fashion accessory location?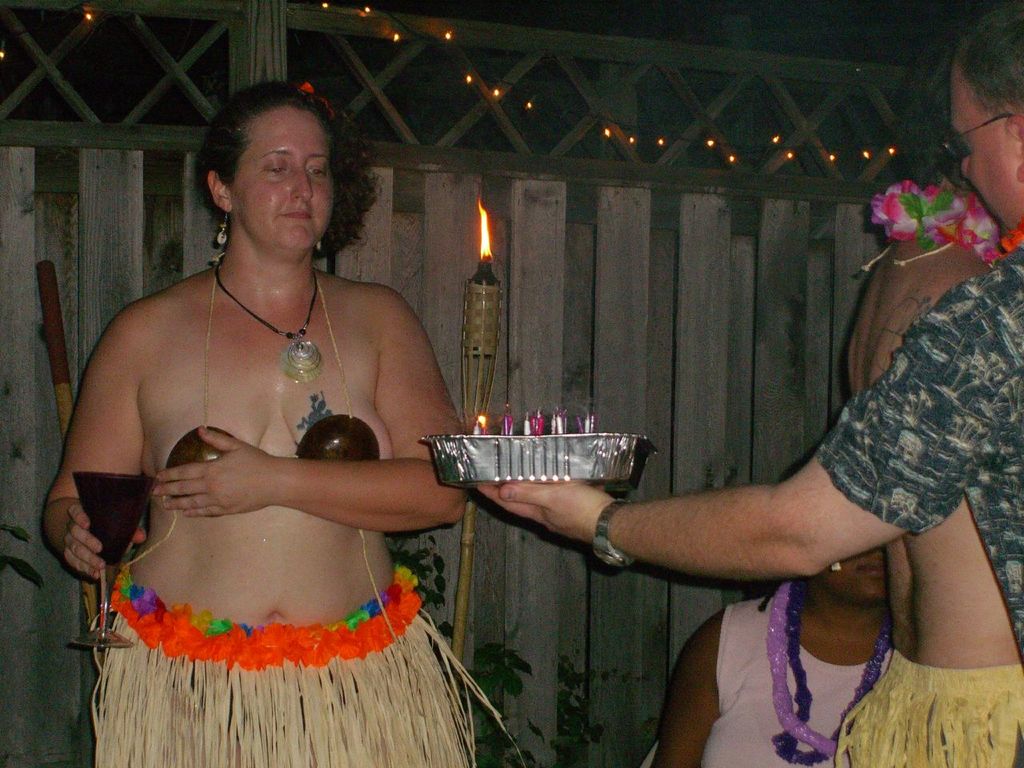
bbox=(937, 108, 1011, 162)
